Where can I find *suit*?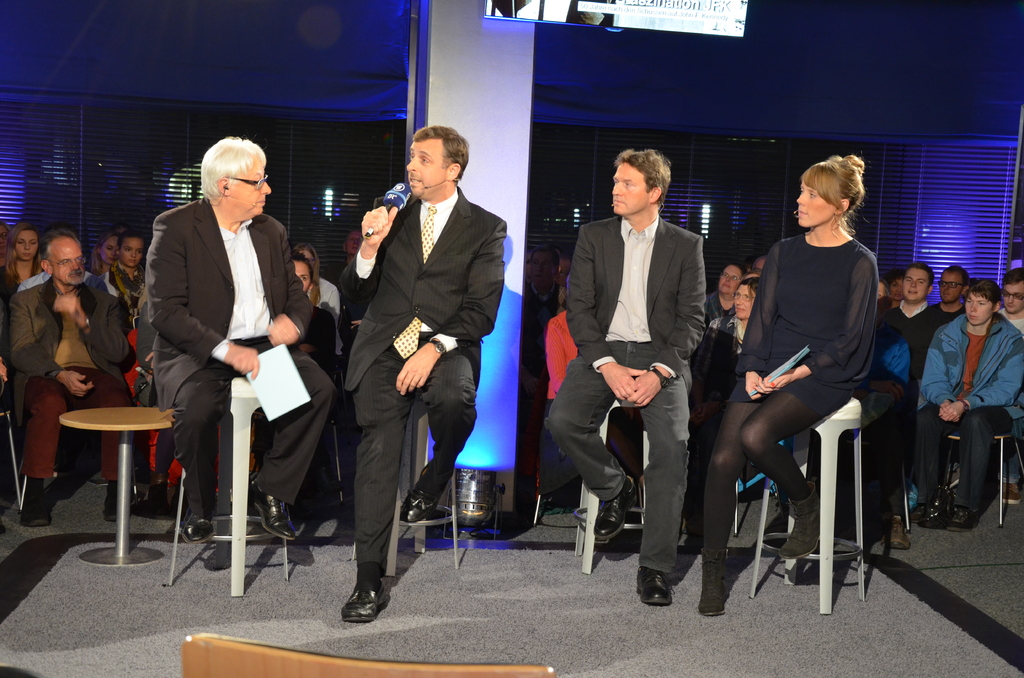
You can find it at bbox(147, 197, 335, 515).
